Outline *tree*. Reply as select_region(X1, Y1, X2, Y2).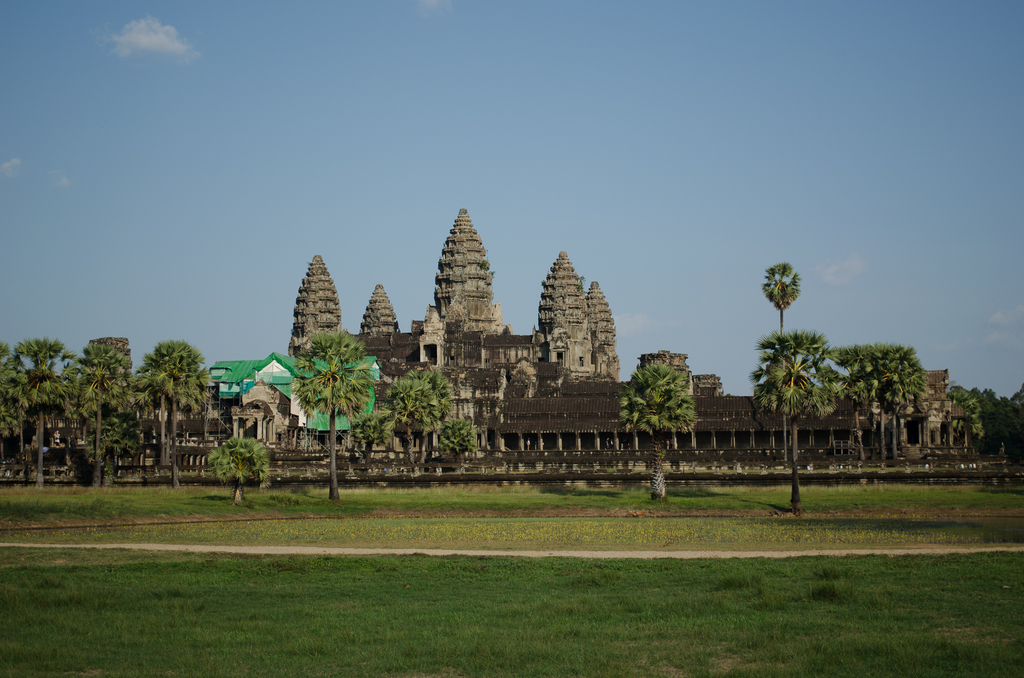
select_region(435, 415, 476, 470).
